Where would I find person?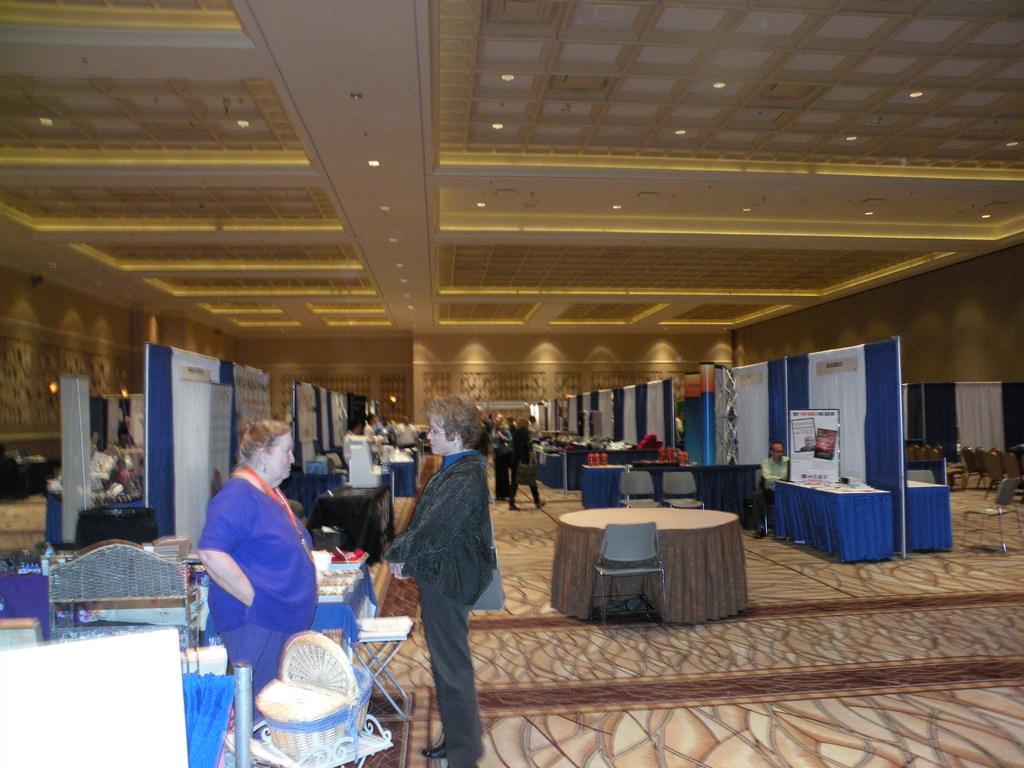
At l=195, t=421, r=318, b=725.
